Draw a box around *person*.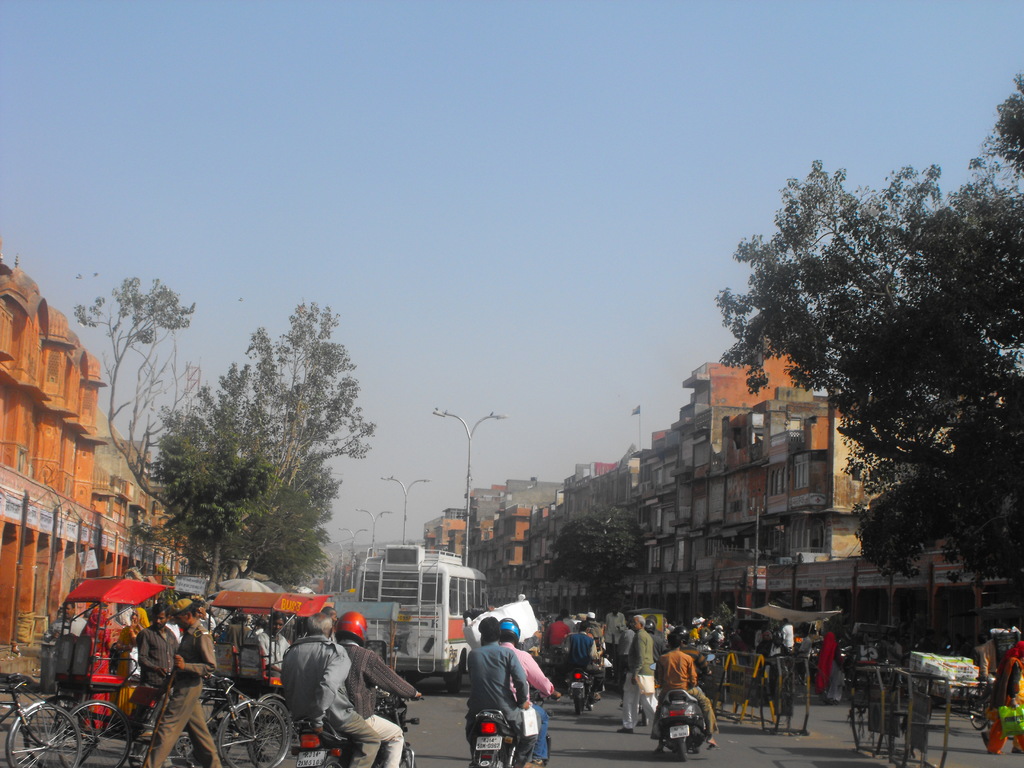
x1=780, y1=612, x2=797, y2=647.
